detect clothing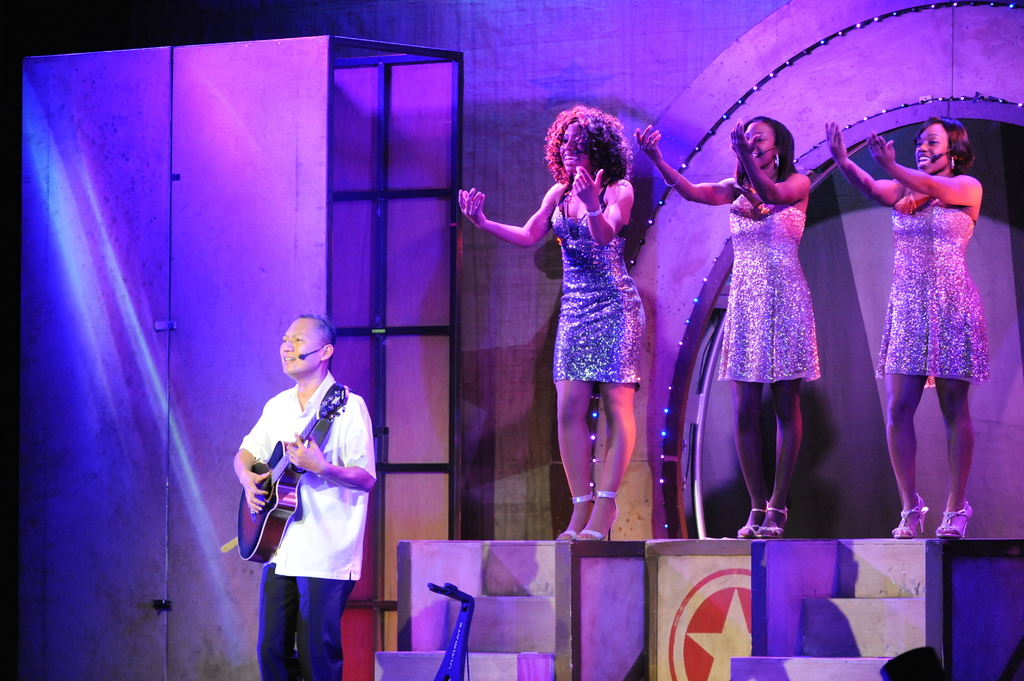
select_region(714, 179, 820, 385)
